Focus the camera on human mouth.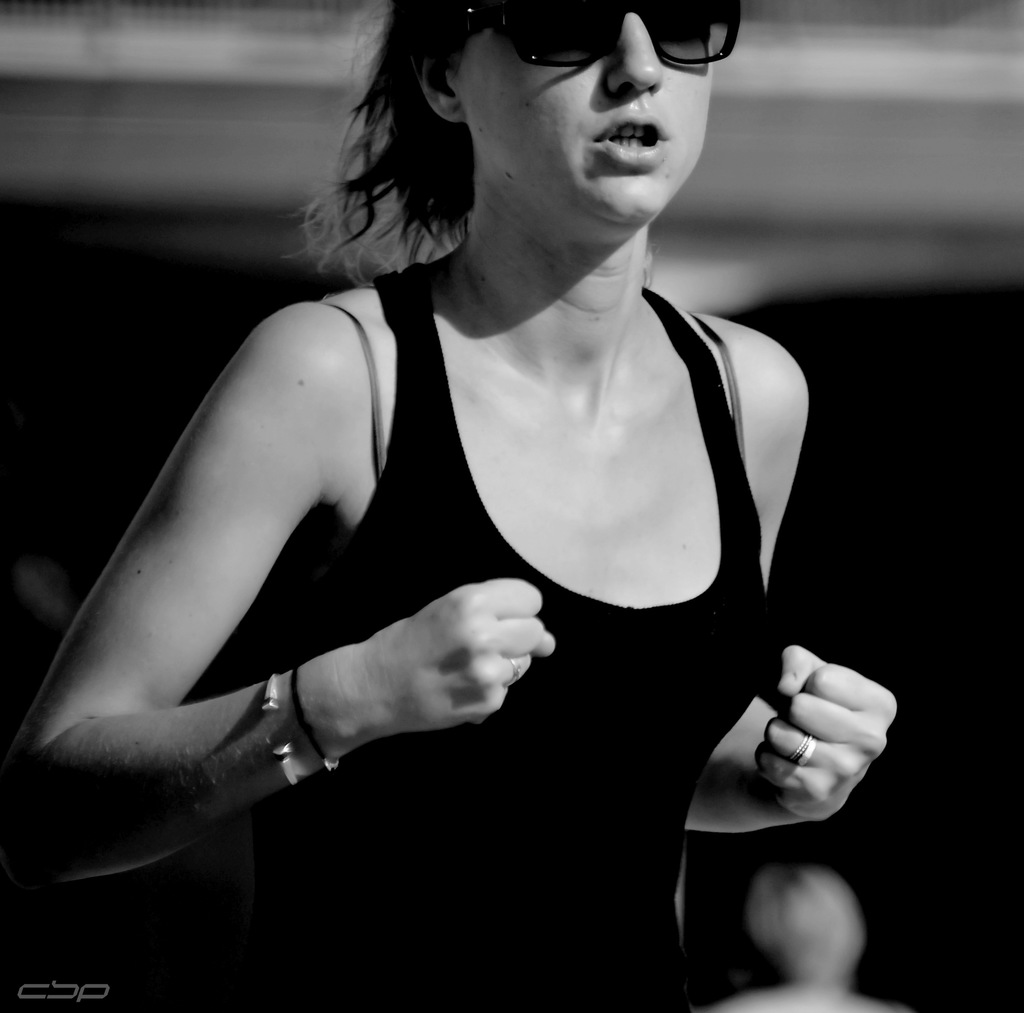
Focus region: (left=598, top=113, right=669, bottom=156).
